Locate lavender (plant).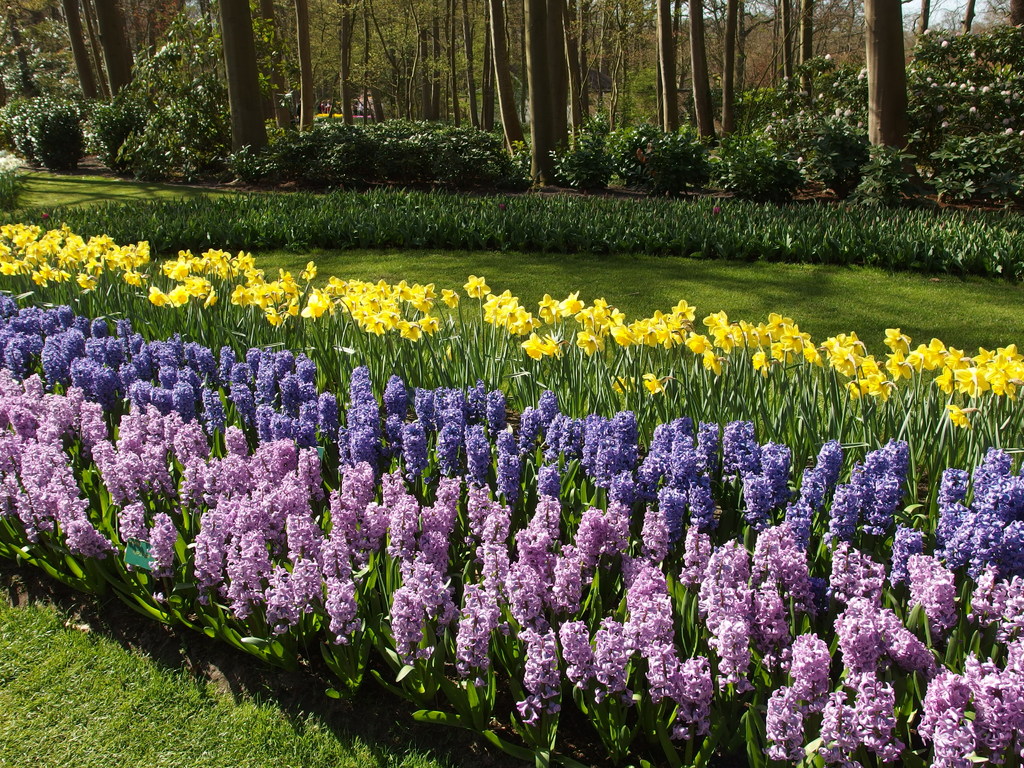
Bounding box: <bbox>774, 634, 829, 710</bbox>.
